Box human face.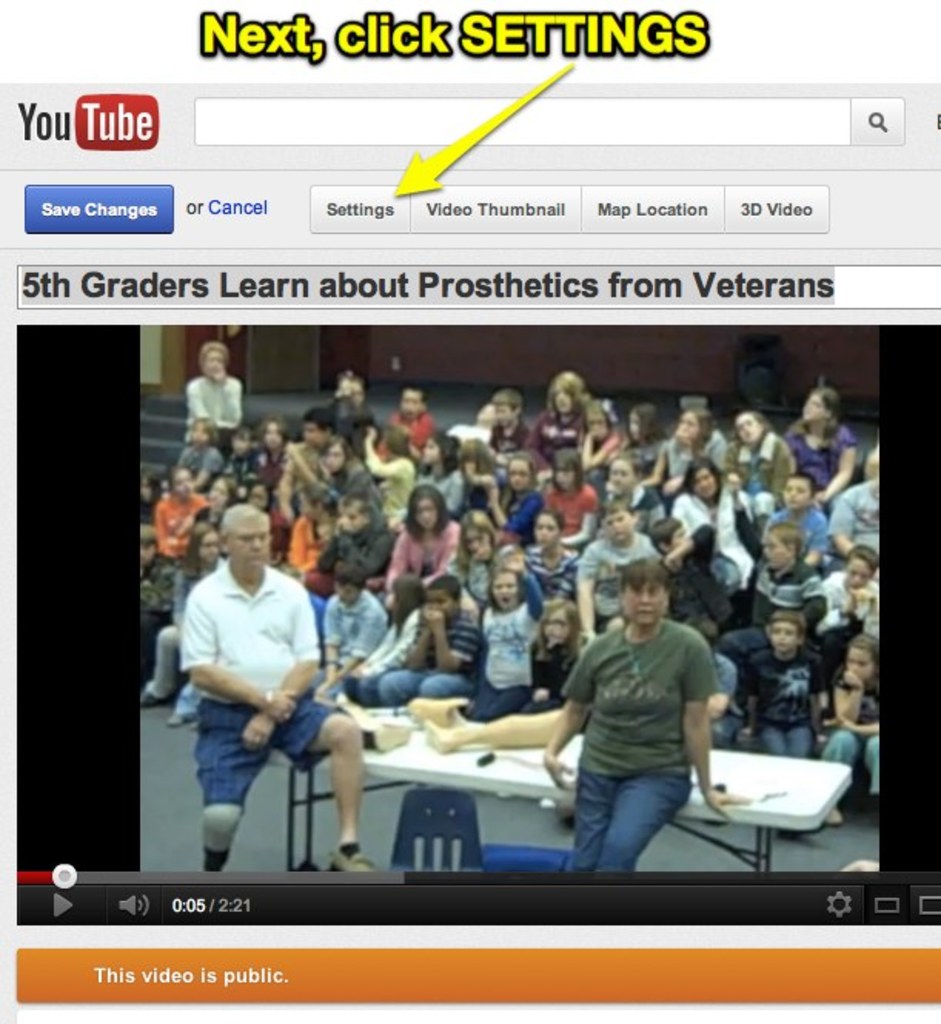
l=231, t=516, r=270, b=571.
